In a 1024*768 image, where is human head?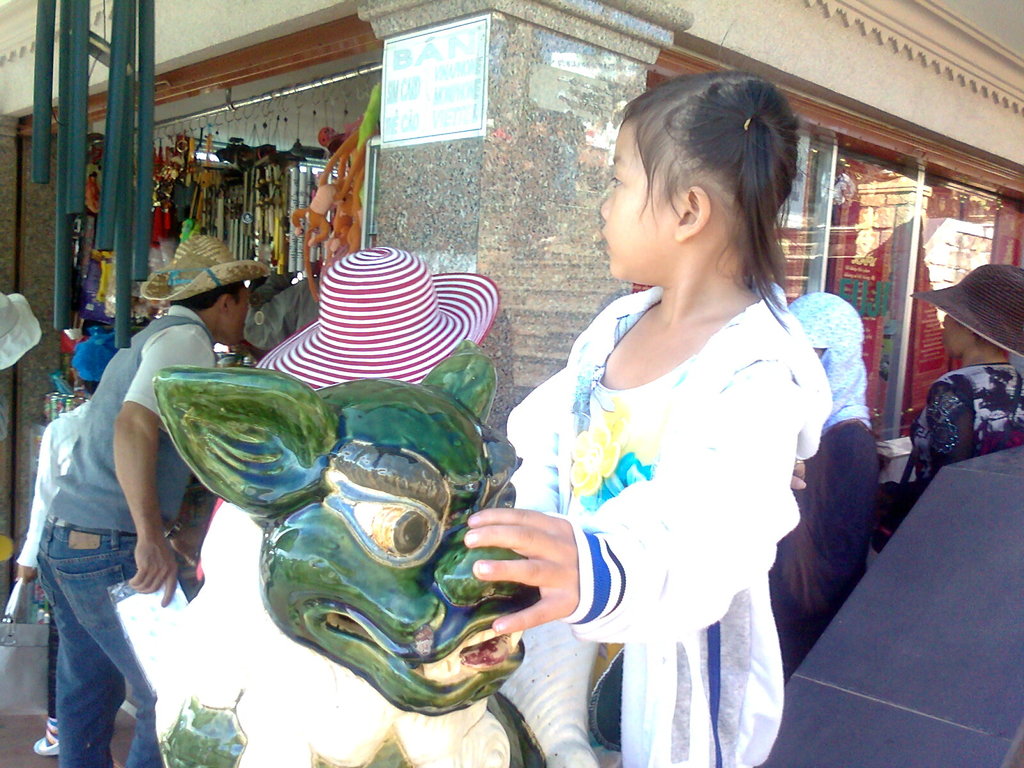
(x1=790, y1=288, x2=863, y2=369).
